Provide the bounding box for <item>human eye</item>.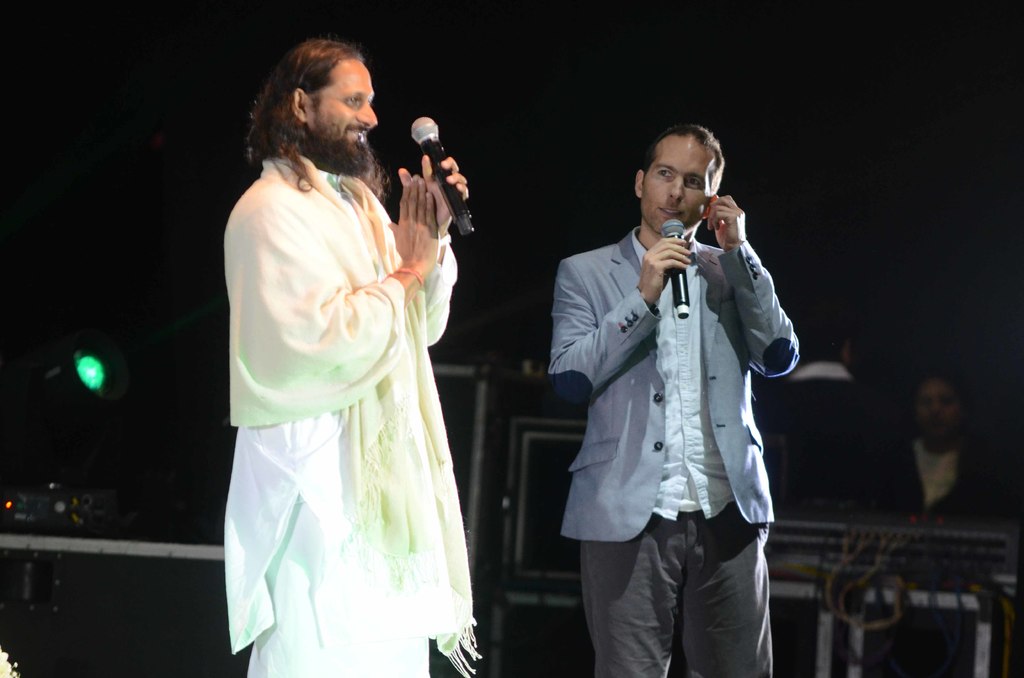
select_region(343, 97, 357, 106).
